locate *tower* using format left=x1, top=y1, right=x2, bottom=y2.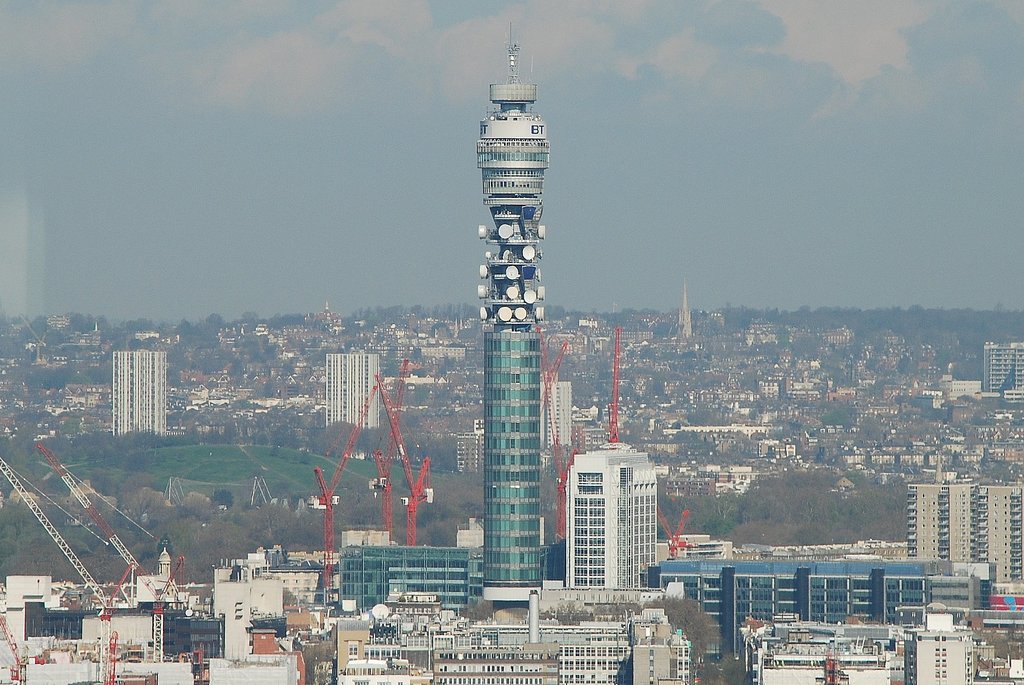
left=552, top=447, right=666, bottom=583.
